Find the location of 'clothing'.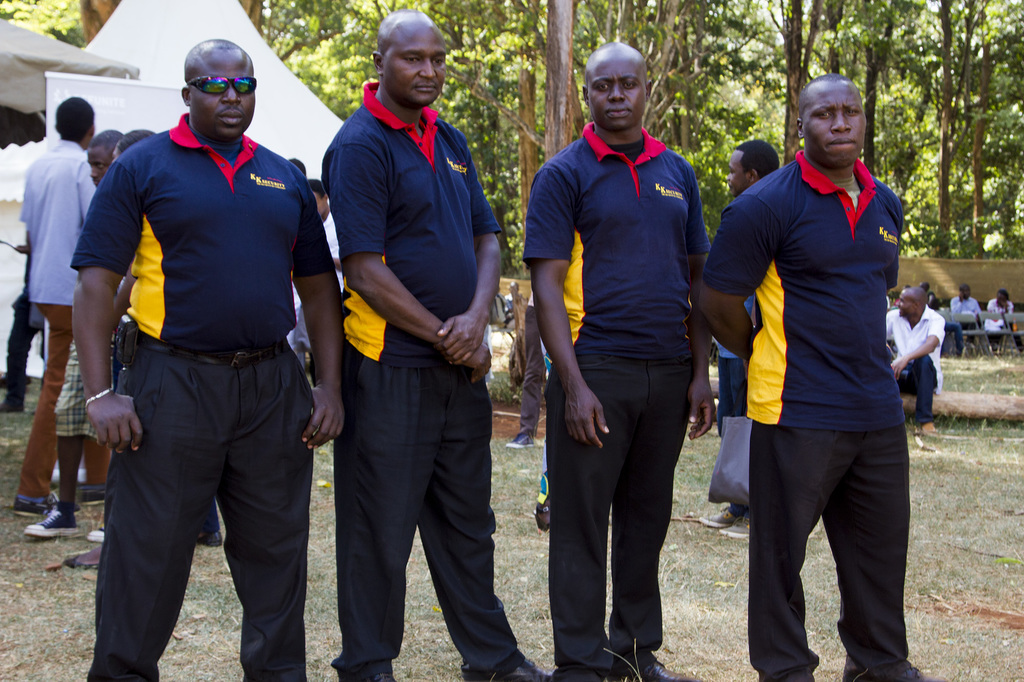
Location: [x1=88, y1=95, x2=322, y2=612].
